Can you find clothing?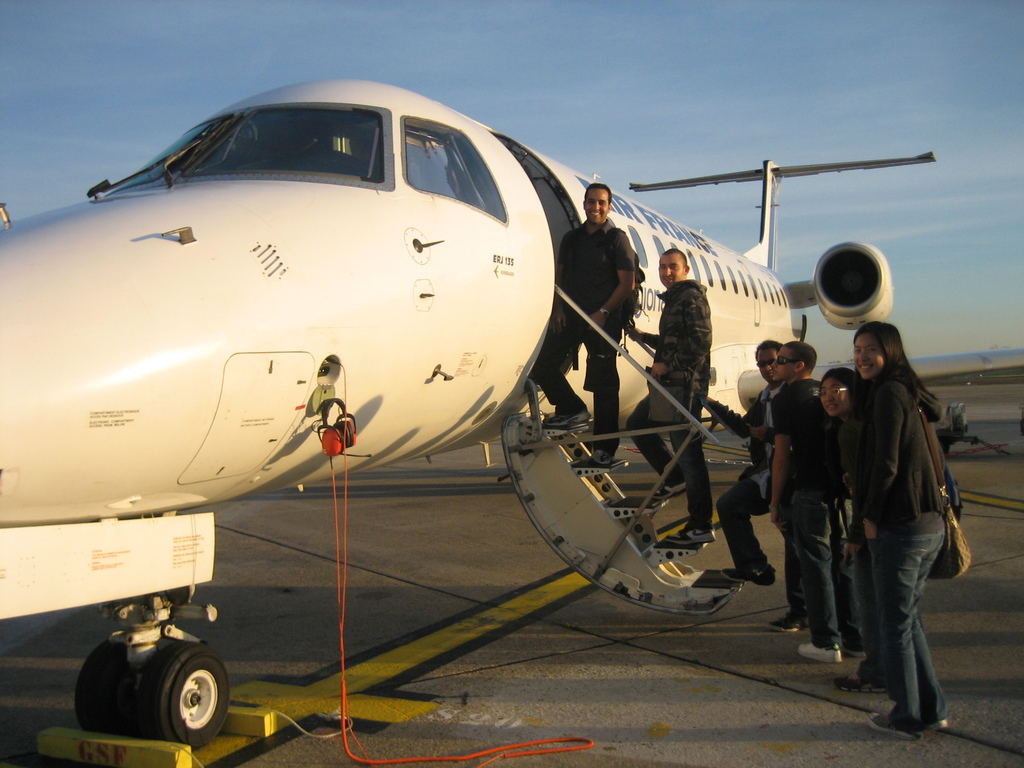
Yes, bounding box: 845,372,970,696.
